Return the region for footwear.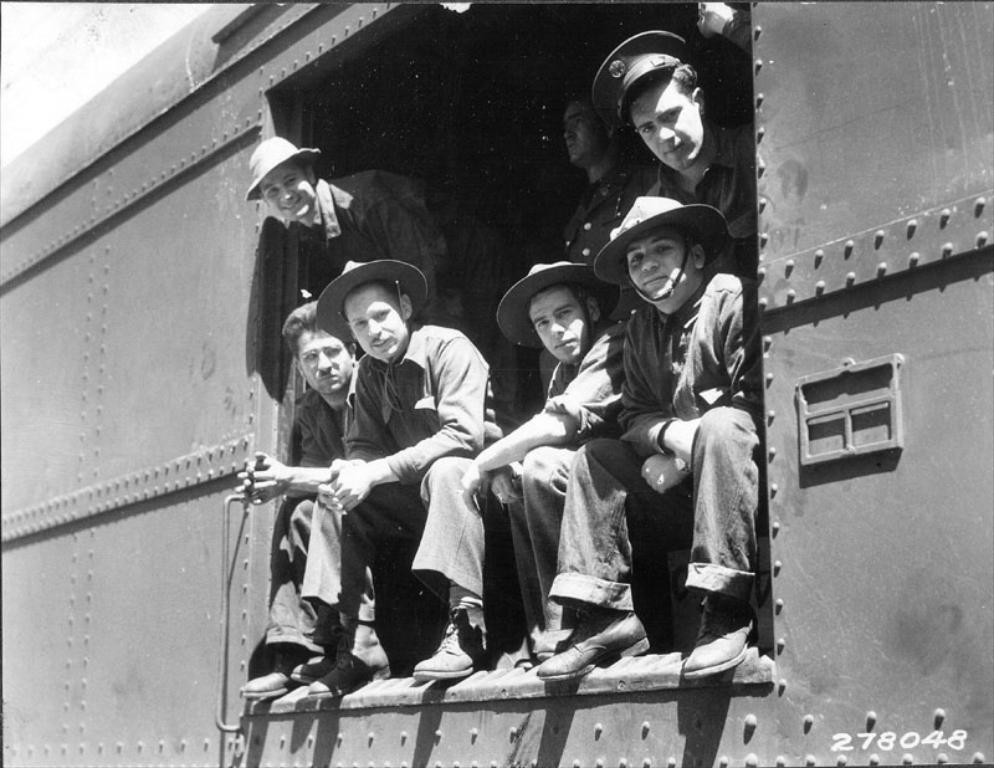
pyautogui.locateOnScreen(309, 629, 393, 698).
